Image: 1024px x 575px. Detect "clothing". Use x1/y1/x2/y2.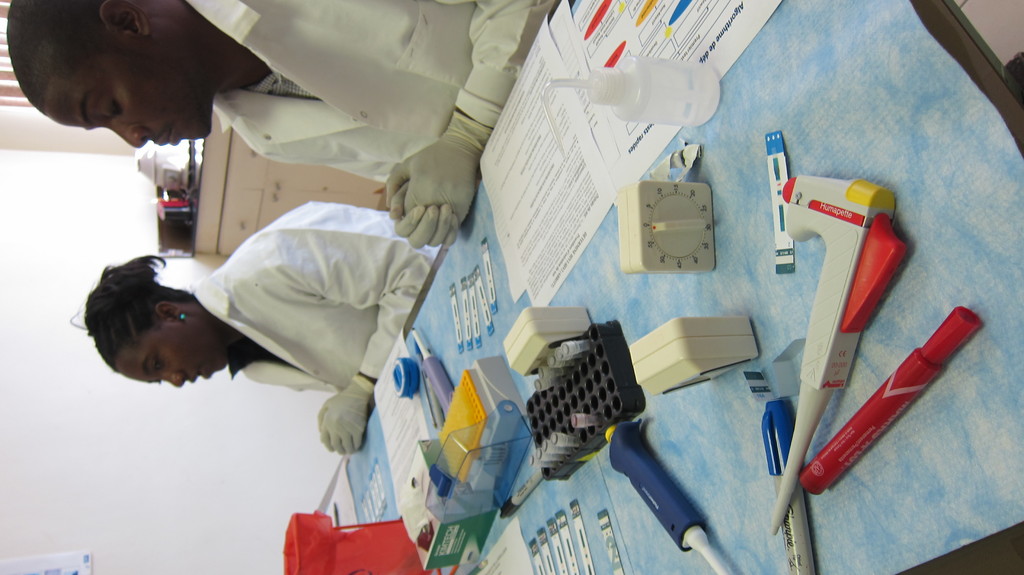
185/0/556/186.
